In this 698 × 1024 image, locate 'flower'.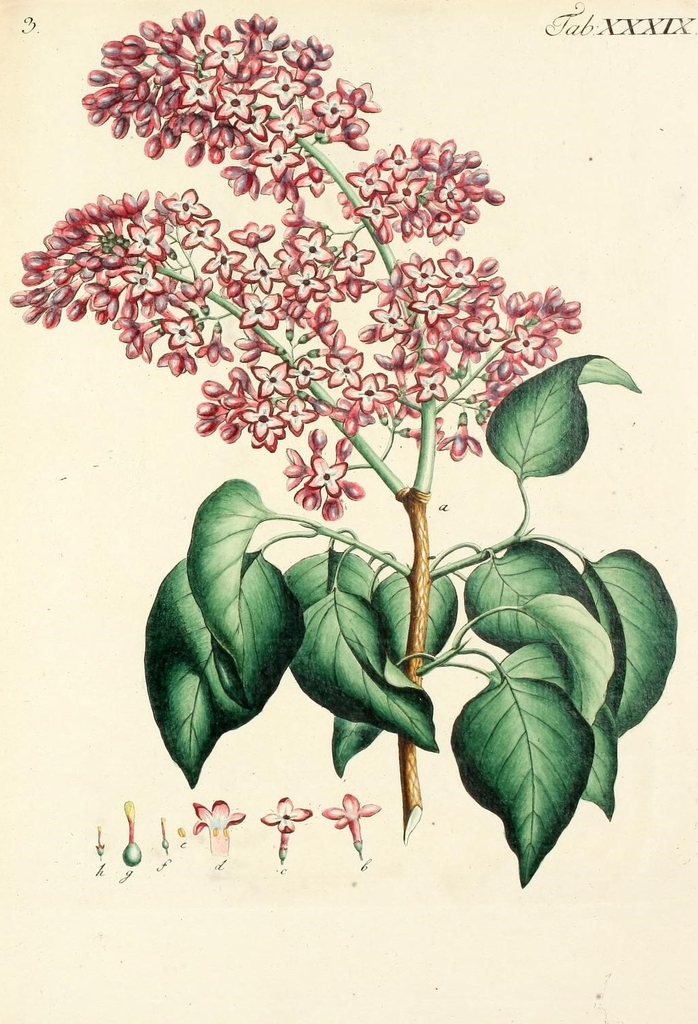
Bounding box: box(287, 355, 324, 393).
